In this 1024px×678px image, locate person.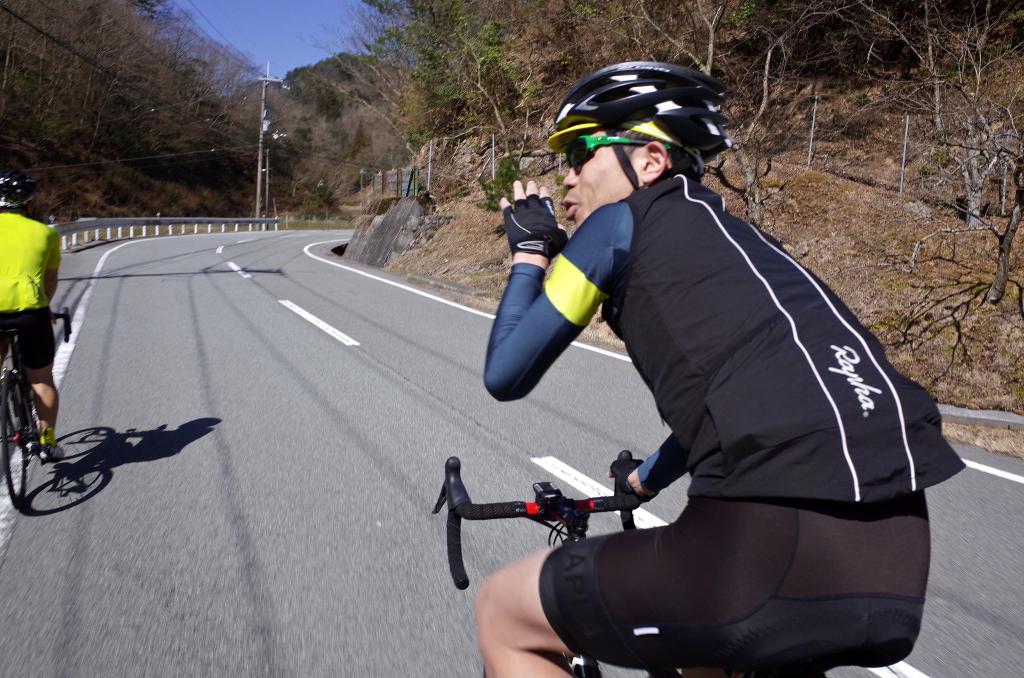
Bounding box: bbox=(483, 55, 955, 677).
